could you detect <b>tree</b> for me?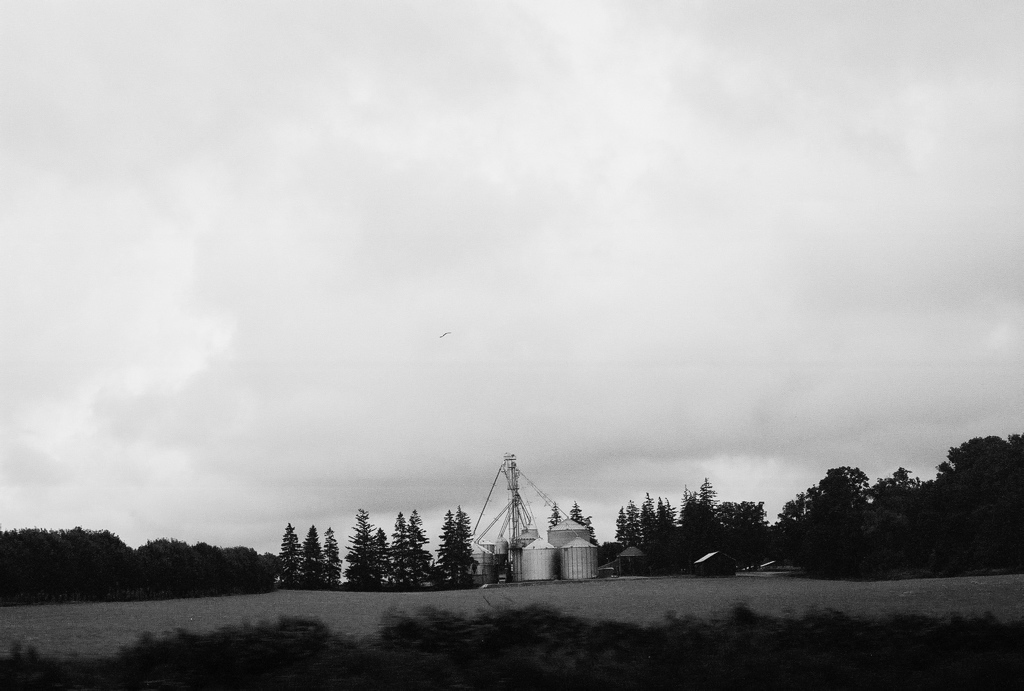
Detection result: 545, 501, 563, 532.
